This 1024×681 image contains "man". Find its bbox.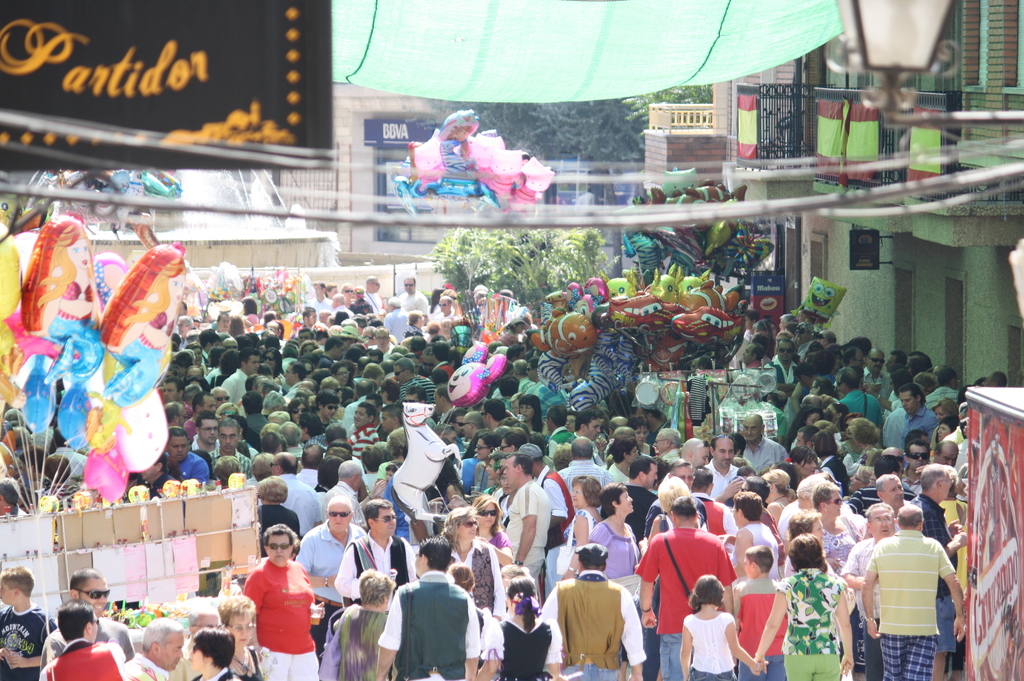
Rect(166, 600, 220, 680).
